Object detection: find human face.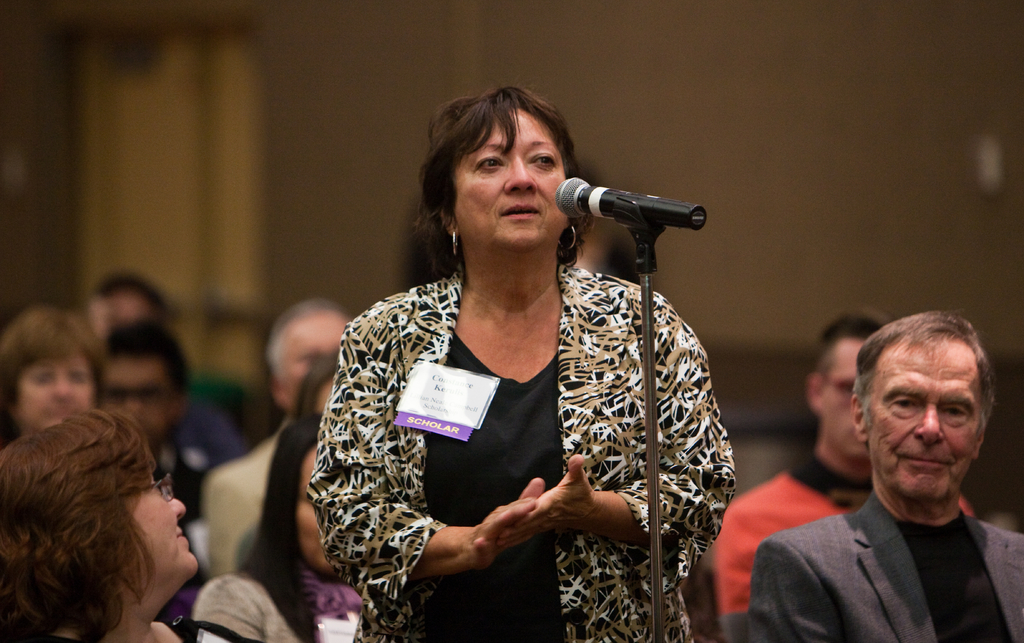
detection(823, 341, 868, 459).
